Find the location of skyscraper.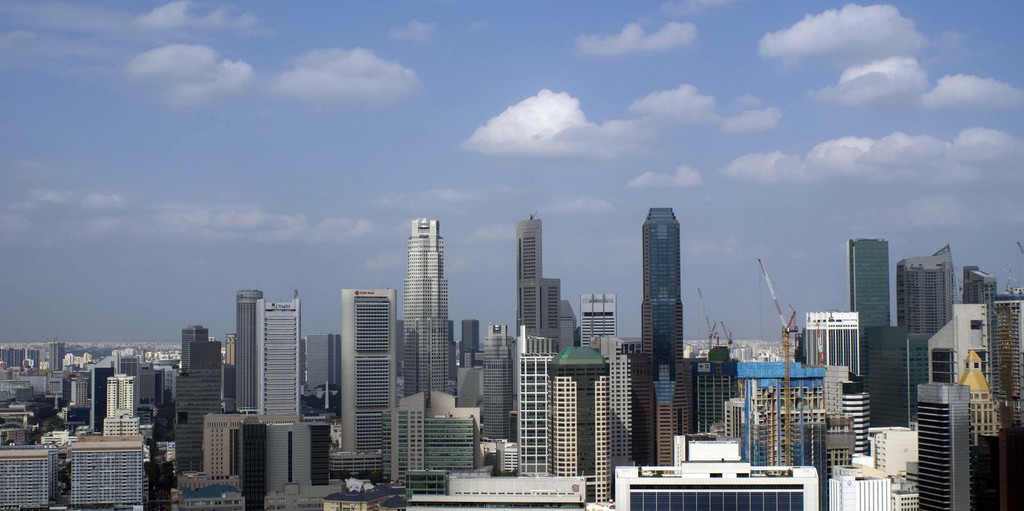
Location: (234, 288, 262, 411).
